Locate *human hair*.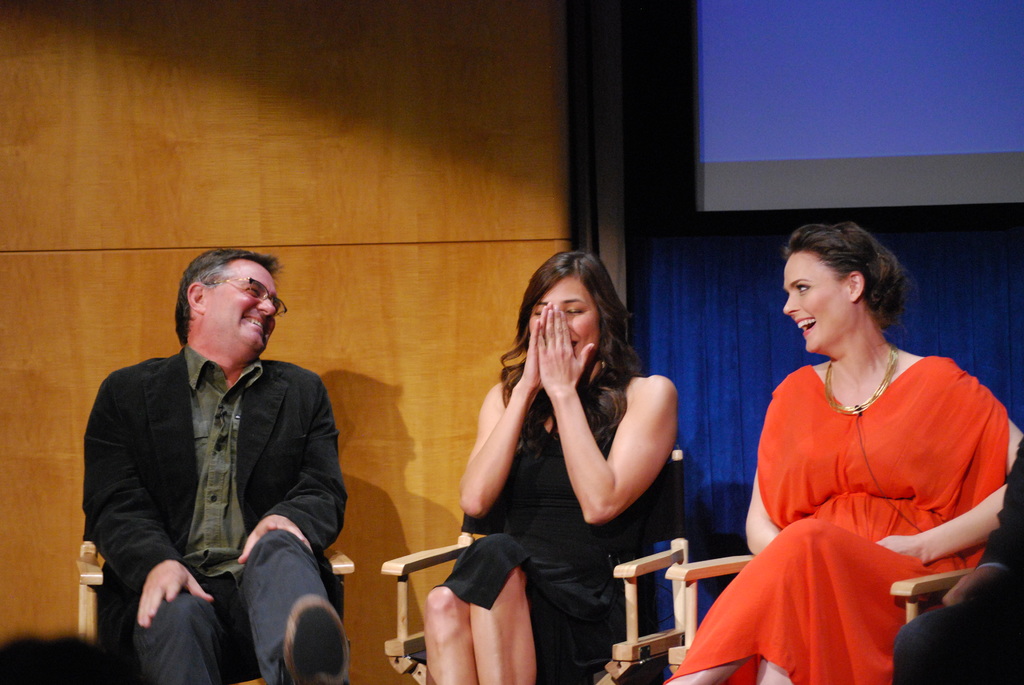
Bounding box: {"x1": 505, "y1": 249, "x2": 653, "y2": 446}.
